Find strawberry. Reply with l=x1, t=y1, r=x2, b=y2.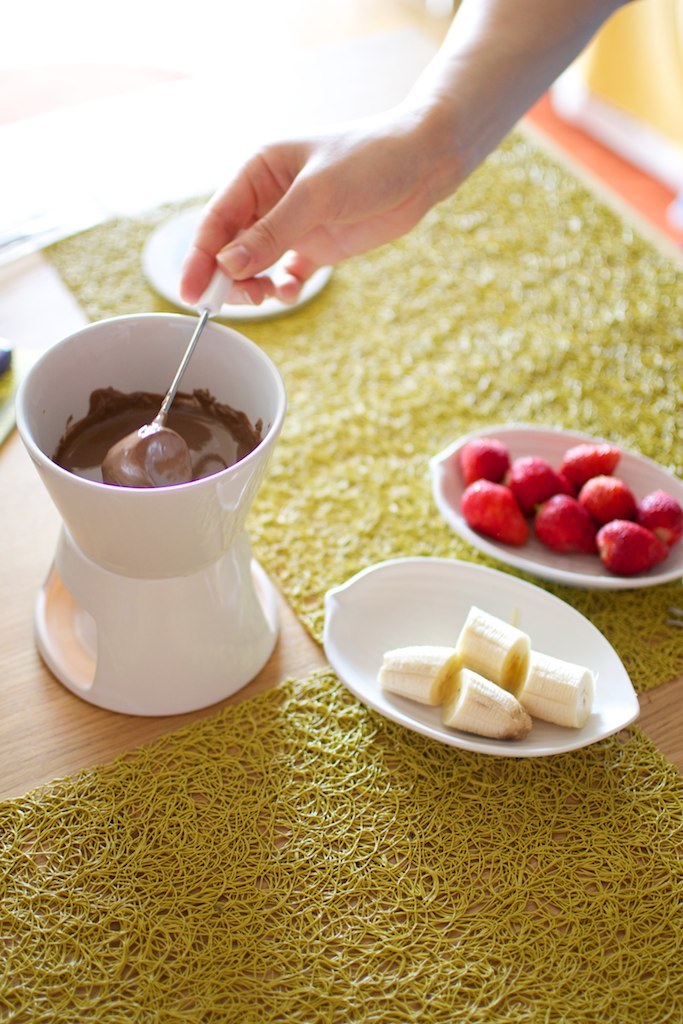
l=624, t=486, r=679, b=544.
